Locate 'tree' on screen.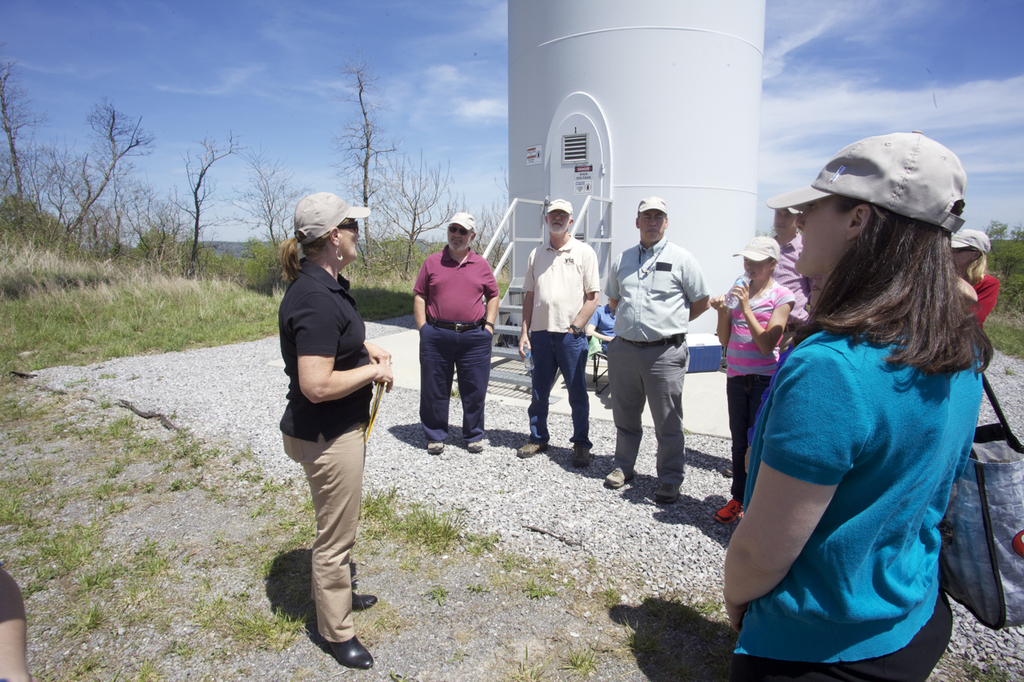
On screen at x1=0, y1=58, x2=56, y2=231.
